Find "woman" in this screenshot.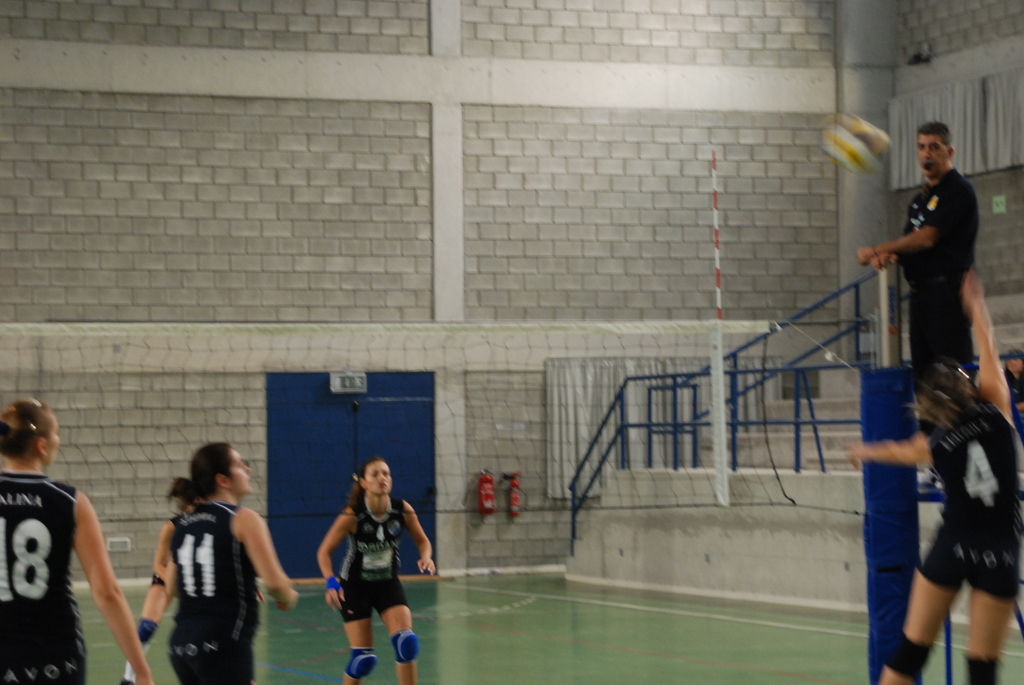
The bounding box for "woman" is {"left": 0, "top": 402, "right": 152, "bottom": 684}.
